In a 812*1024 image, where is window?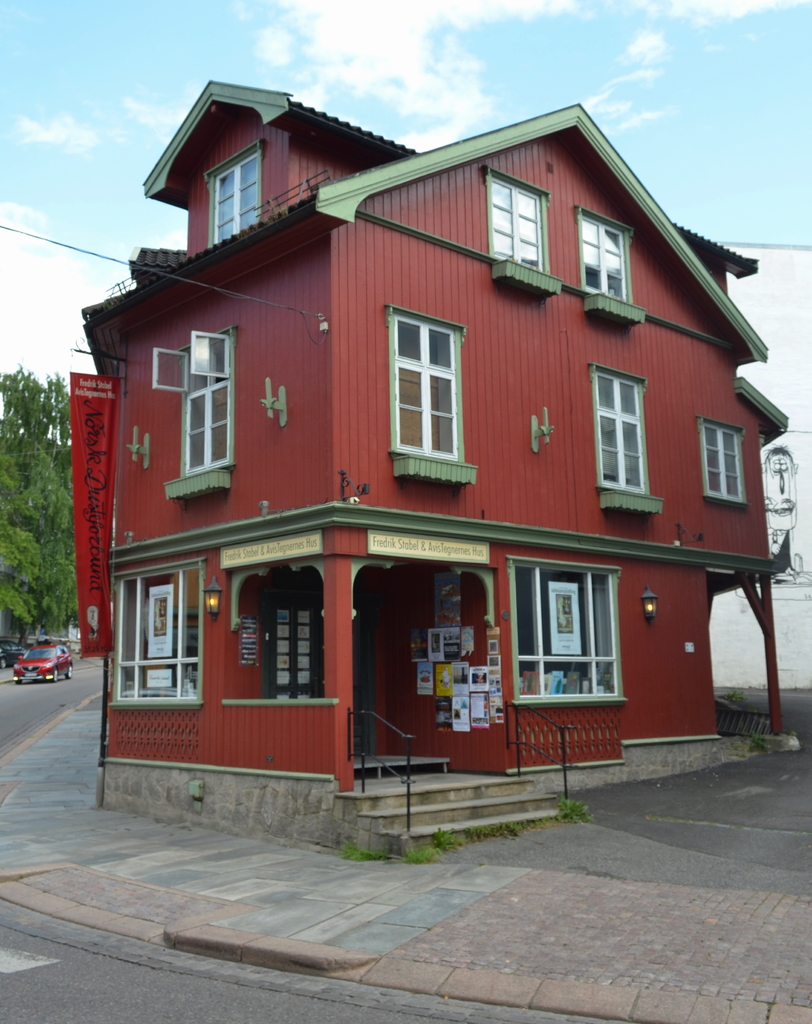
(700,419,752,502).
